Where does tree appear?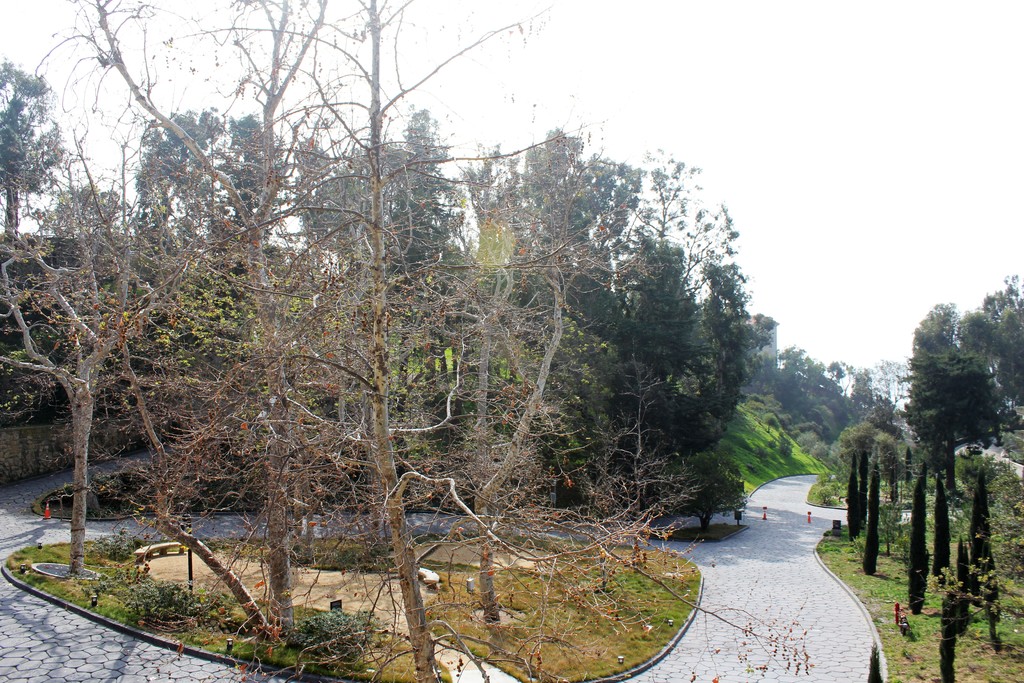
Appears at 0/124/182/589.
